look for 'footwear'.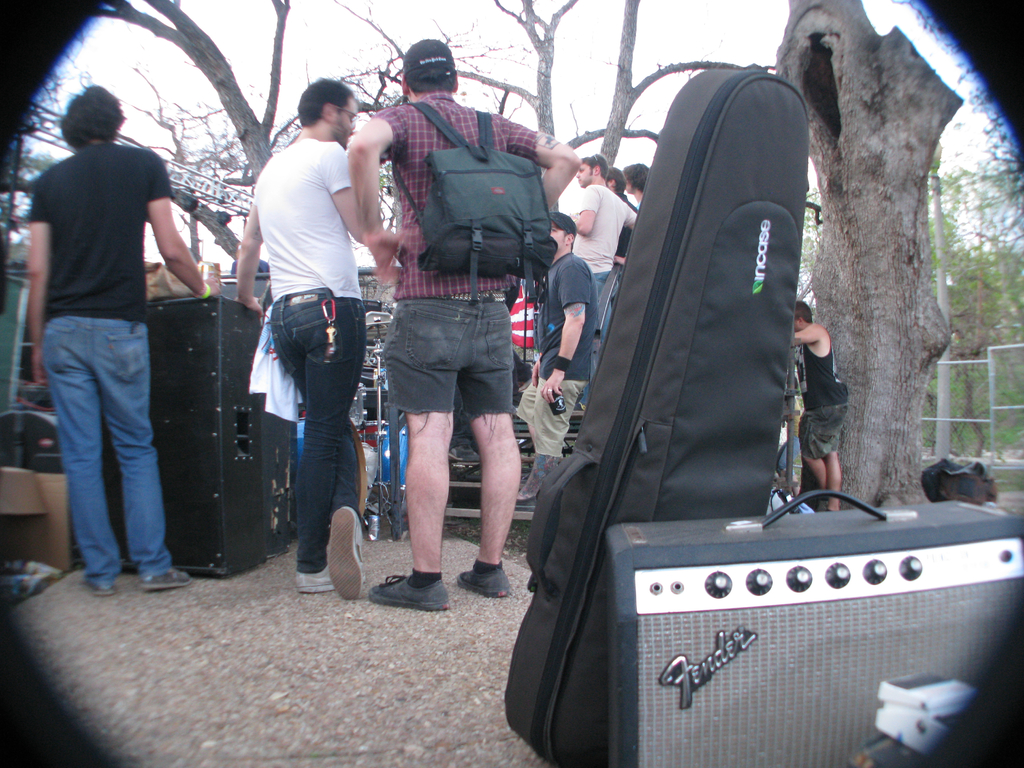
Found: bbox(79, 581, 115, 596).
